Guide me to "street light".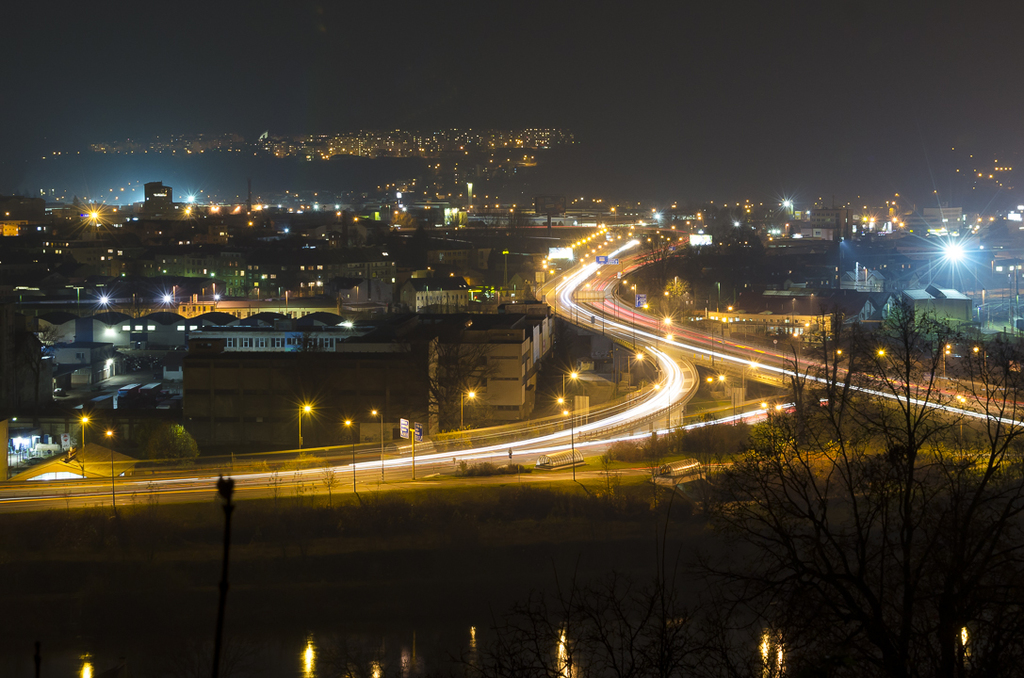
Guidance: region(740, 355, 756, 411).
